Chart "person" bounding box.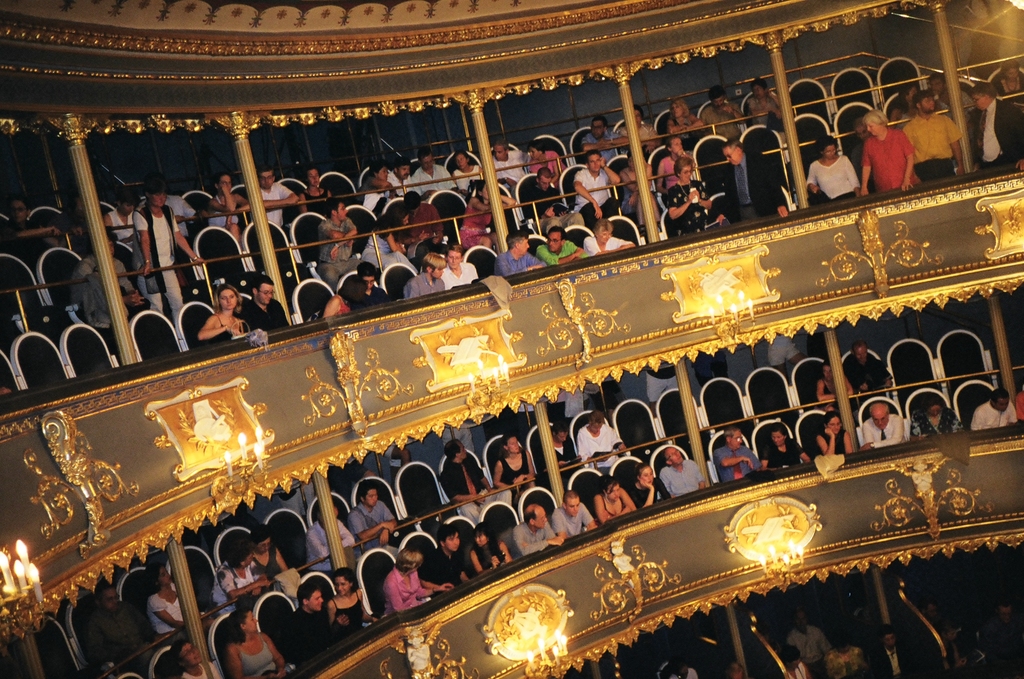
Charted: select_region(523, 165, 559, 227).
